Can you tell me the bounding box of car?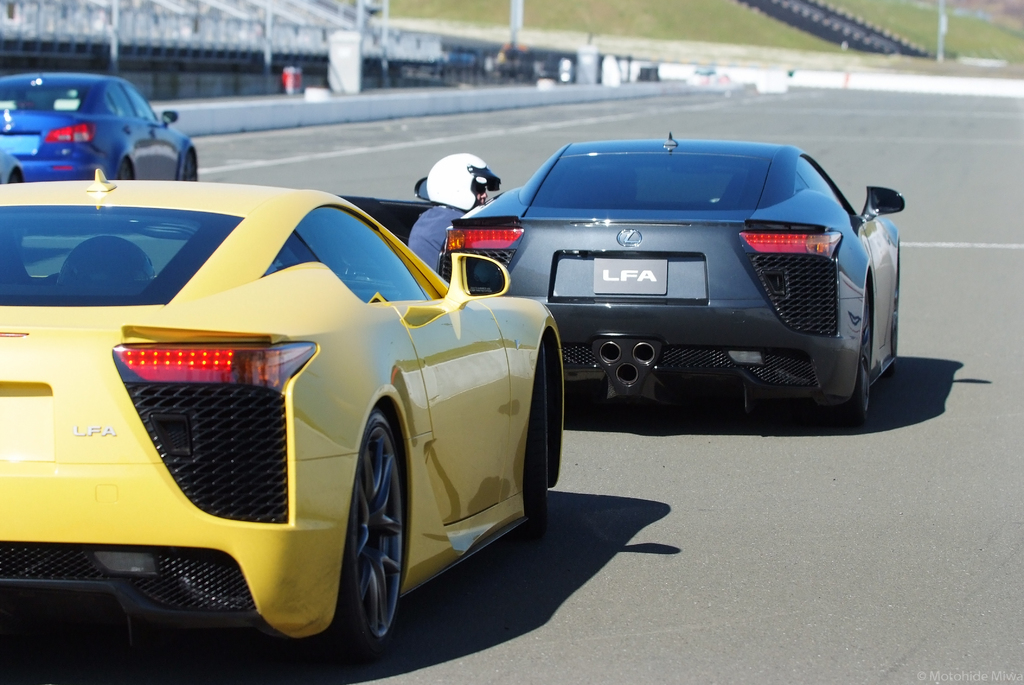
<region>0, 50, 198, 181</region>.
